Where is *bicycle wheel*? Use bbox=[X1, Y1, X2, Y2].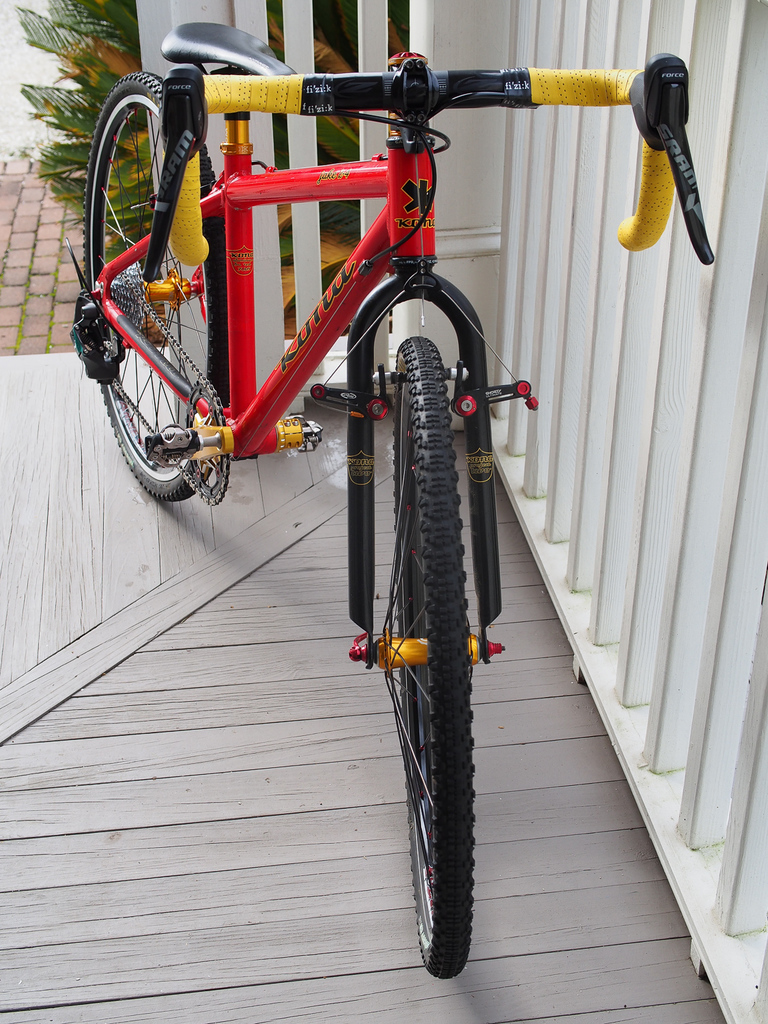
bbox=[375, 329, 490, 981].
